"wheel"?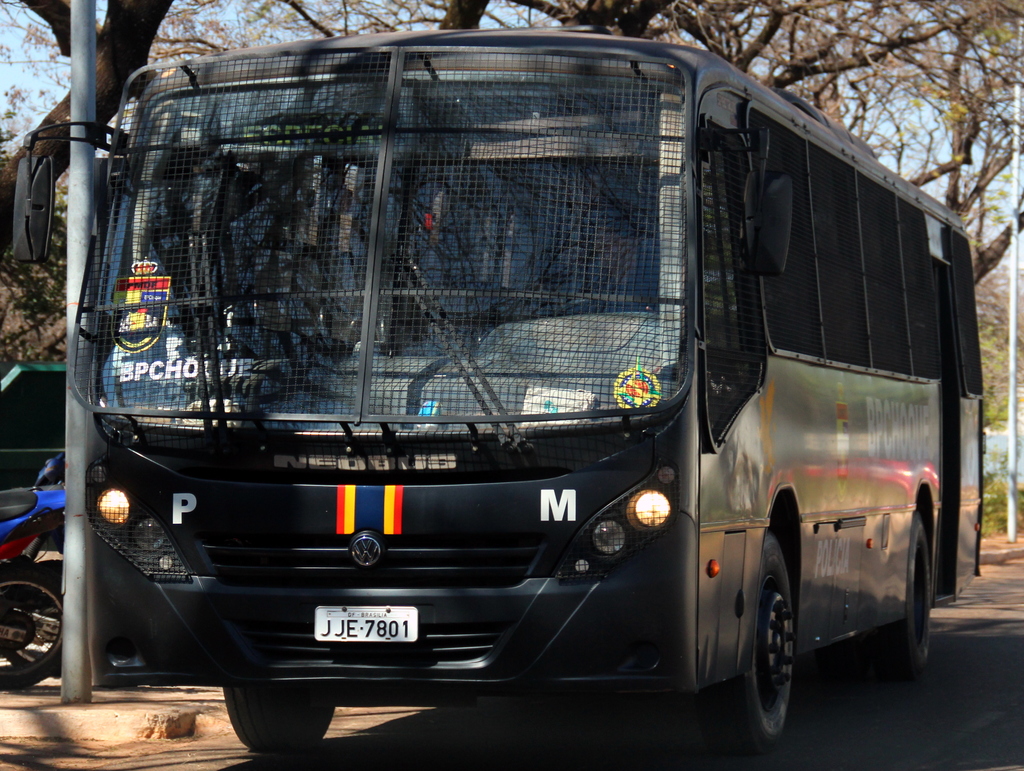
rect(0, 558, 70, 690)
